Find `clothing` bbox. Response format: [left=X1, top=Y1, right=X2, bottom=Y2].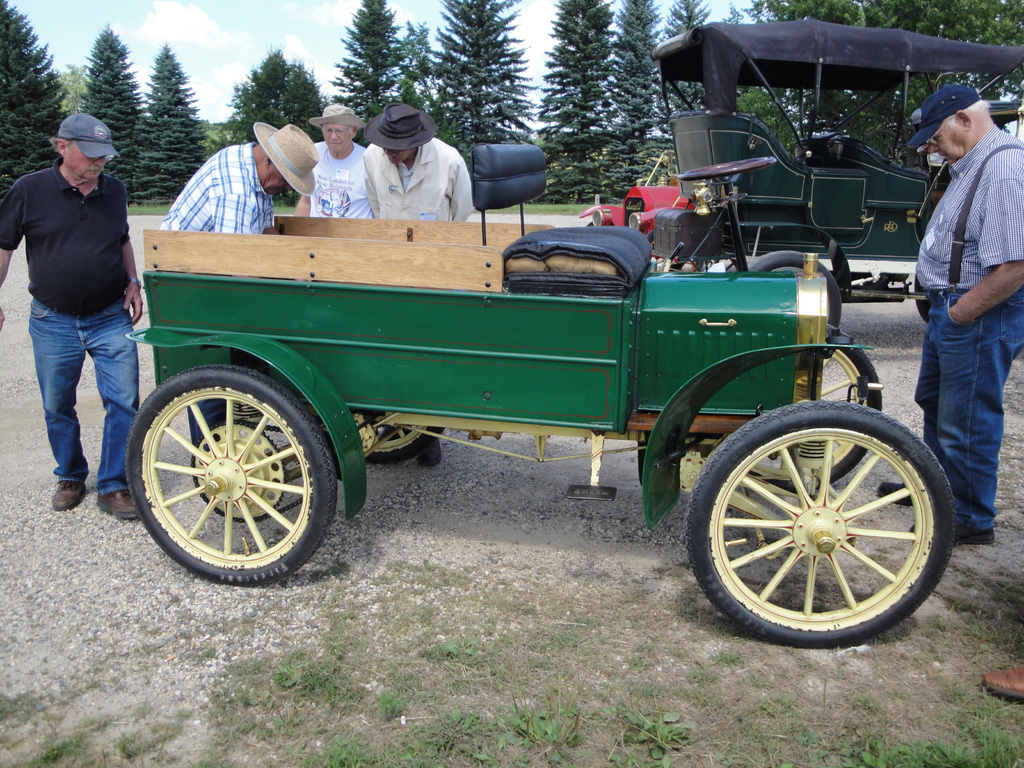
[left=901, top=121, right=1023, bottom=544].
